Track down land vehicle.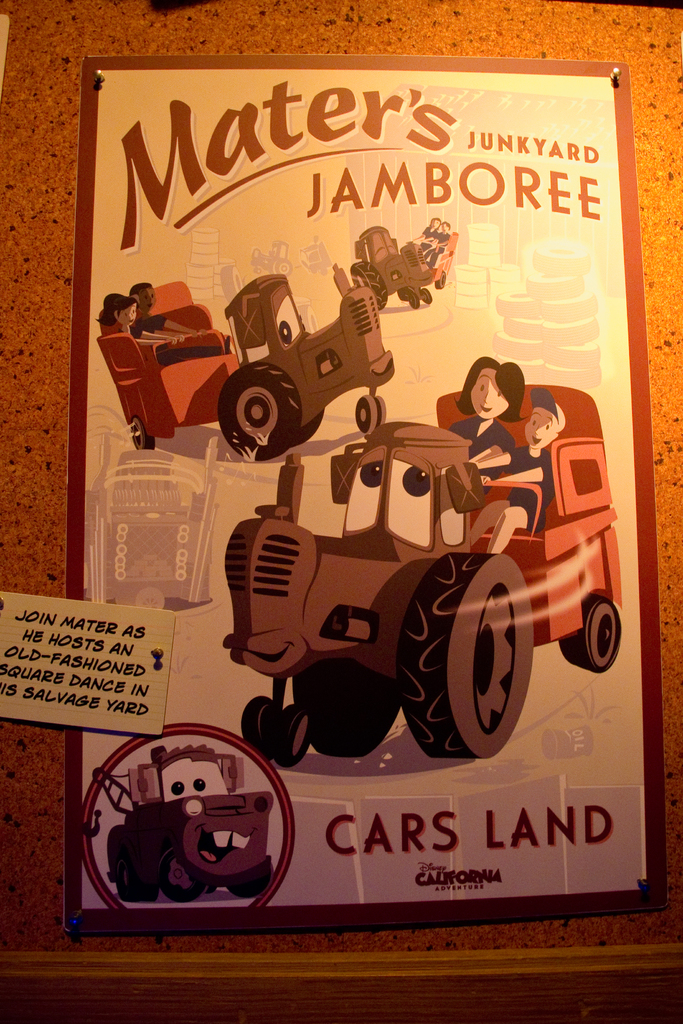
Tracked to 99, 746, 281, 901.
